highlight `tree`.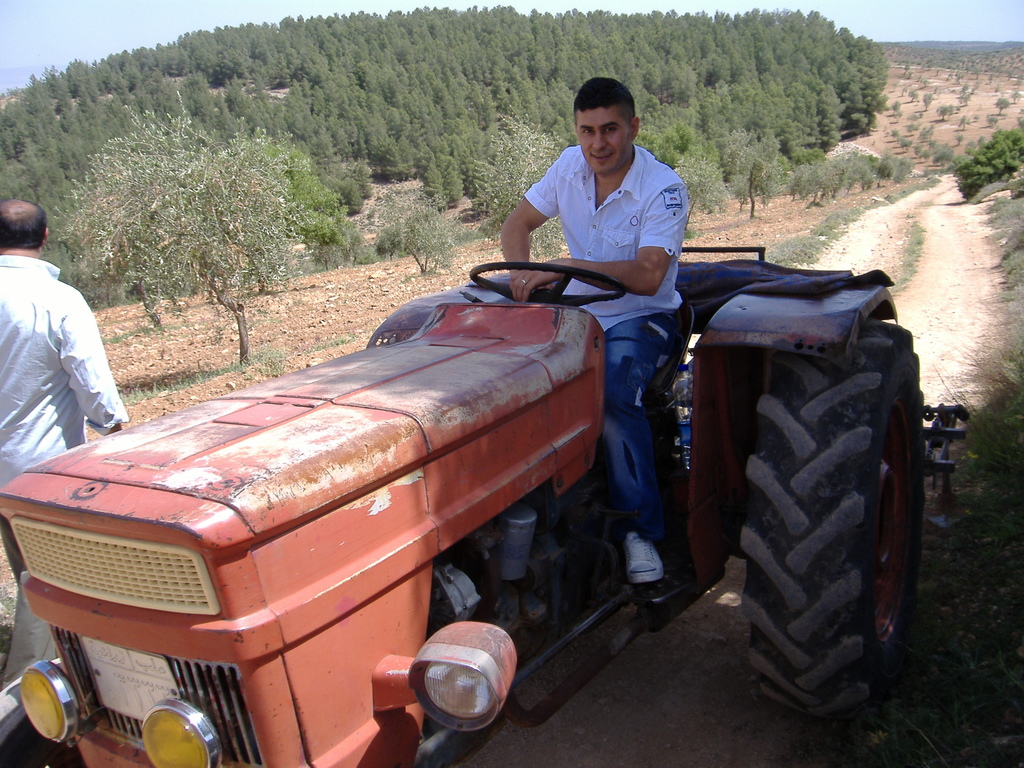
Highlighted region: locate(959, 311, 1023, 760).
